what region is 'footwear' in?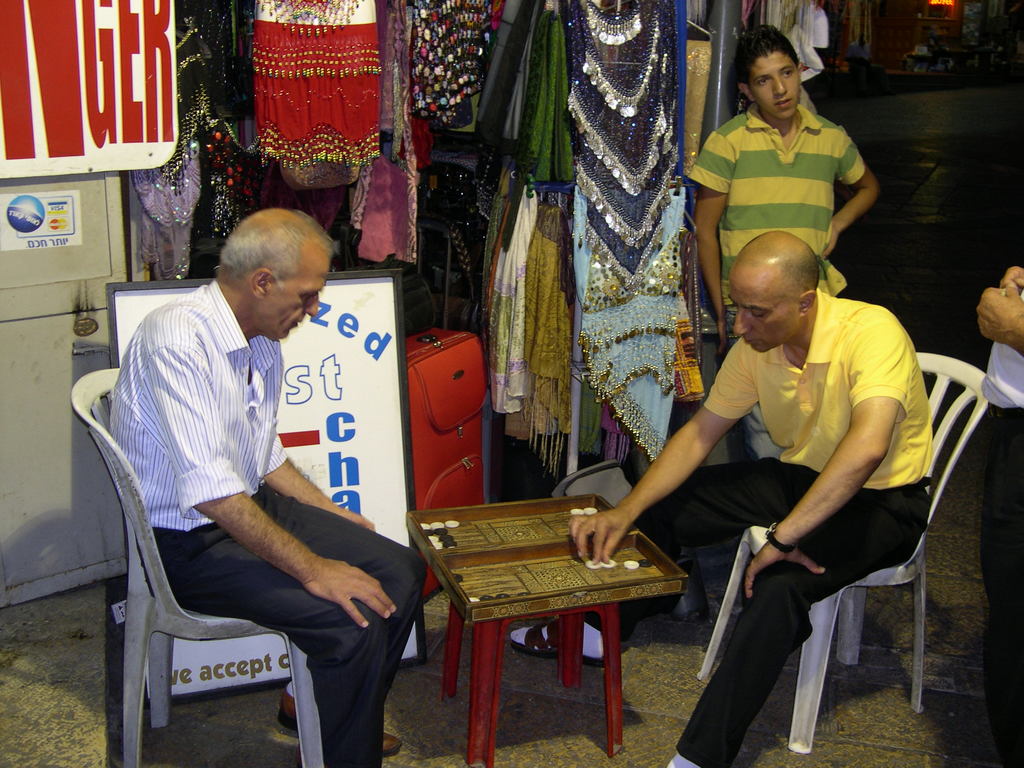
(left=278, top=684, right=401, bottom=755).
